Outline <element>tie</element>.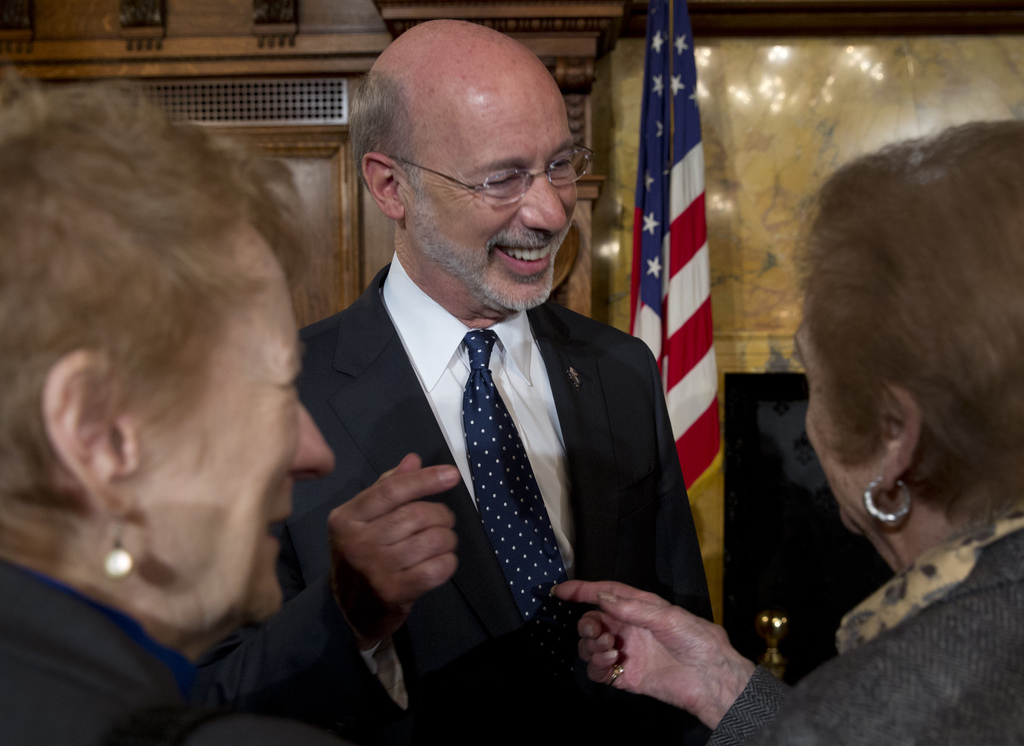
Outline: (left=460, top=329, right=580, bottom=684).
